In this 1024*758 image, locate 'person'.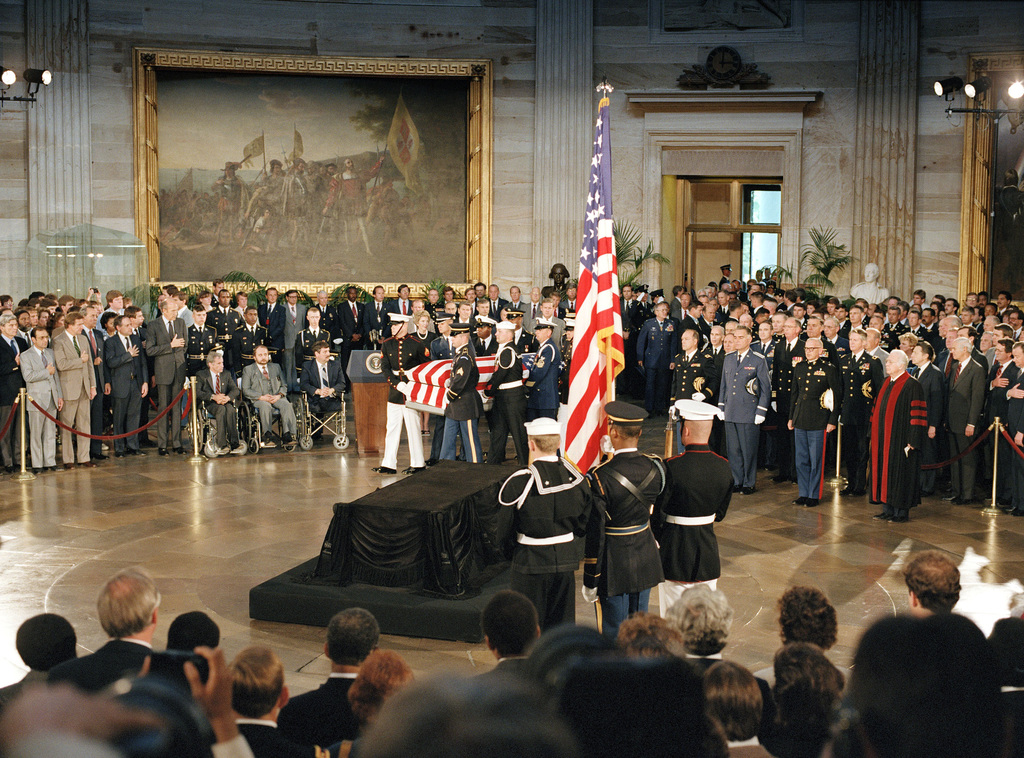
Bounding box: 369/317/435/474.
